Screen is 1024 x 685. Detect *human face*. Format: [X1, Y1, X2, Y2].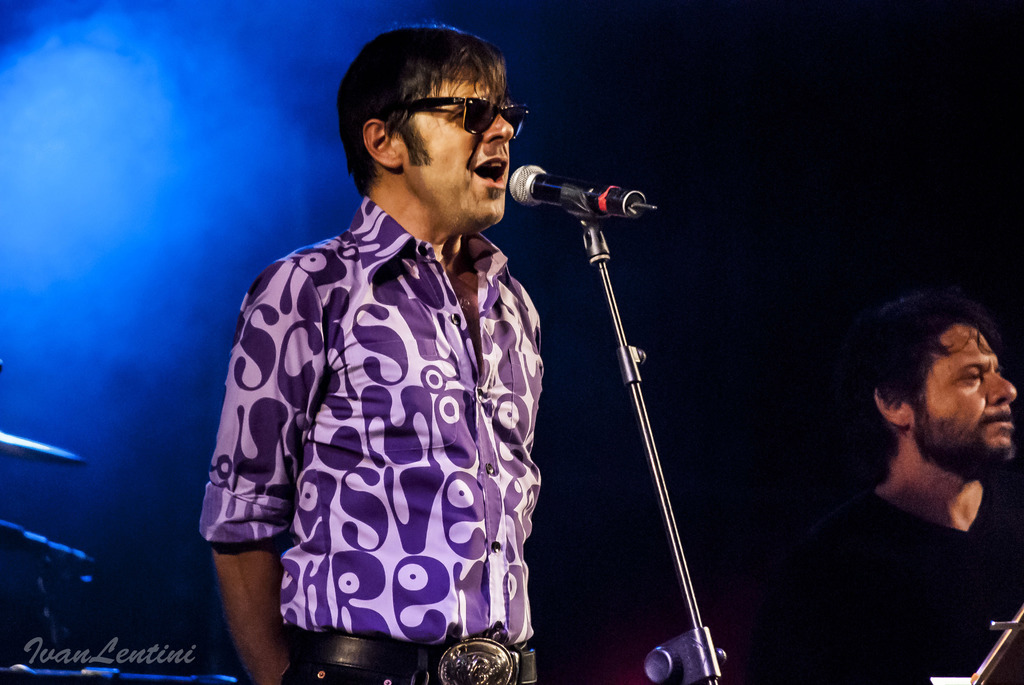
[916, 327, 1018, 462].
